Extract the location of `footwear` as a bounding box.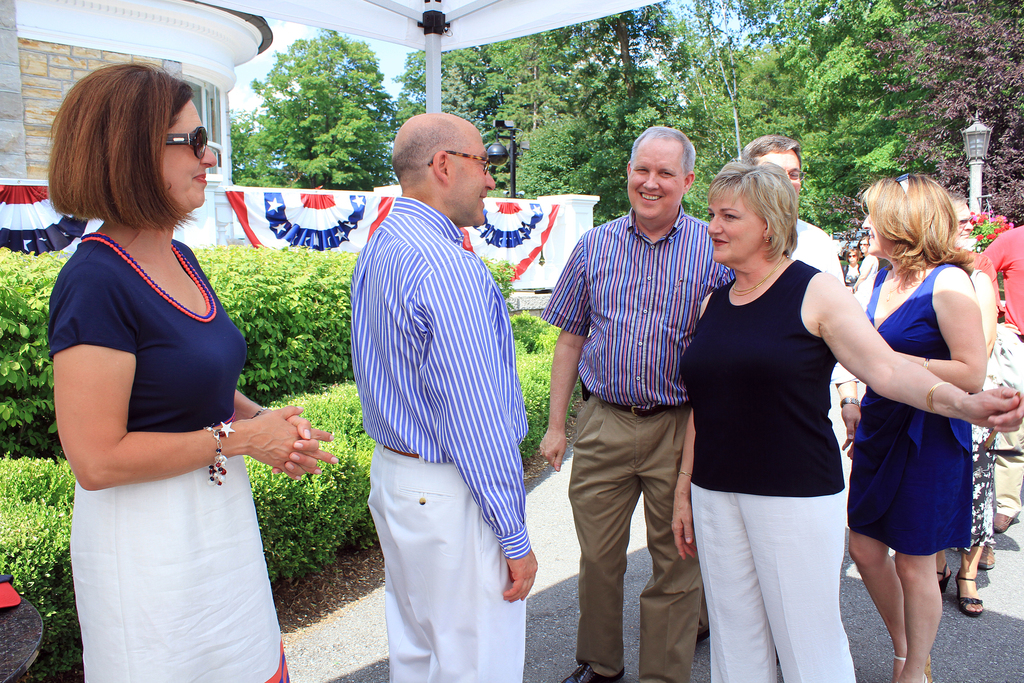
{"x1": 566, "y1": 667, "x2": 614, "y2": 682}.
